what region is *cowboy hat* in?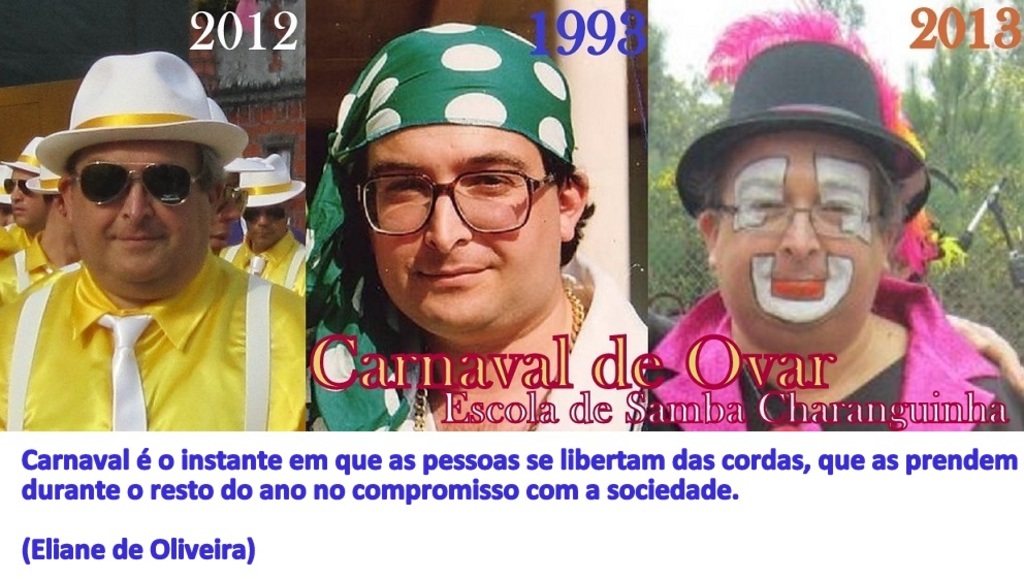
692:29:919:219.
